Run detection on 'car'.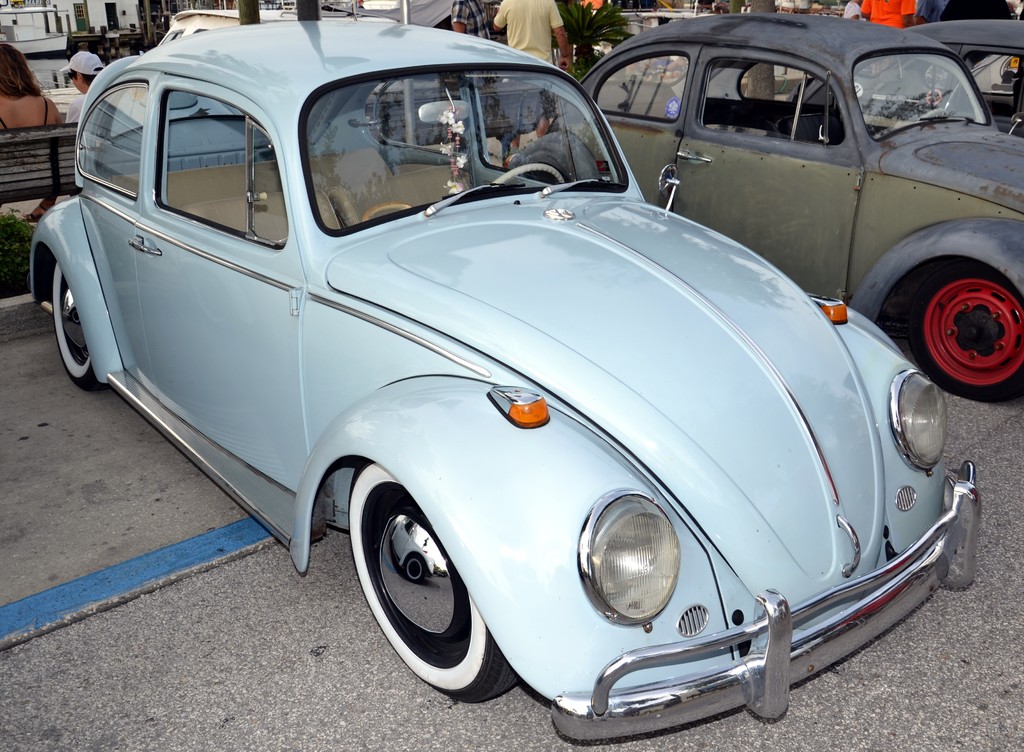
Result: locate(33, 14, 983, 745).
